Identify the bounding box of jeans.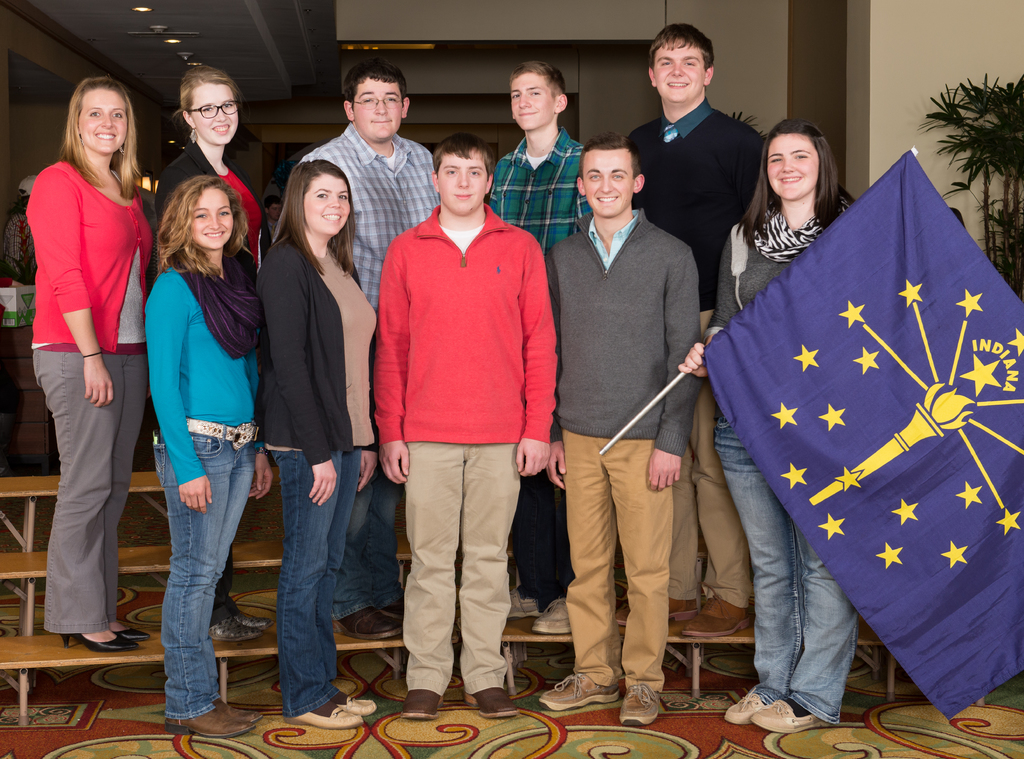
pyautogui.locateOnScreen(33, 350, 145, 623).
